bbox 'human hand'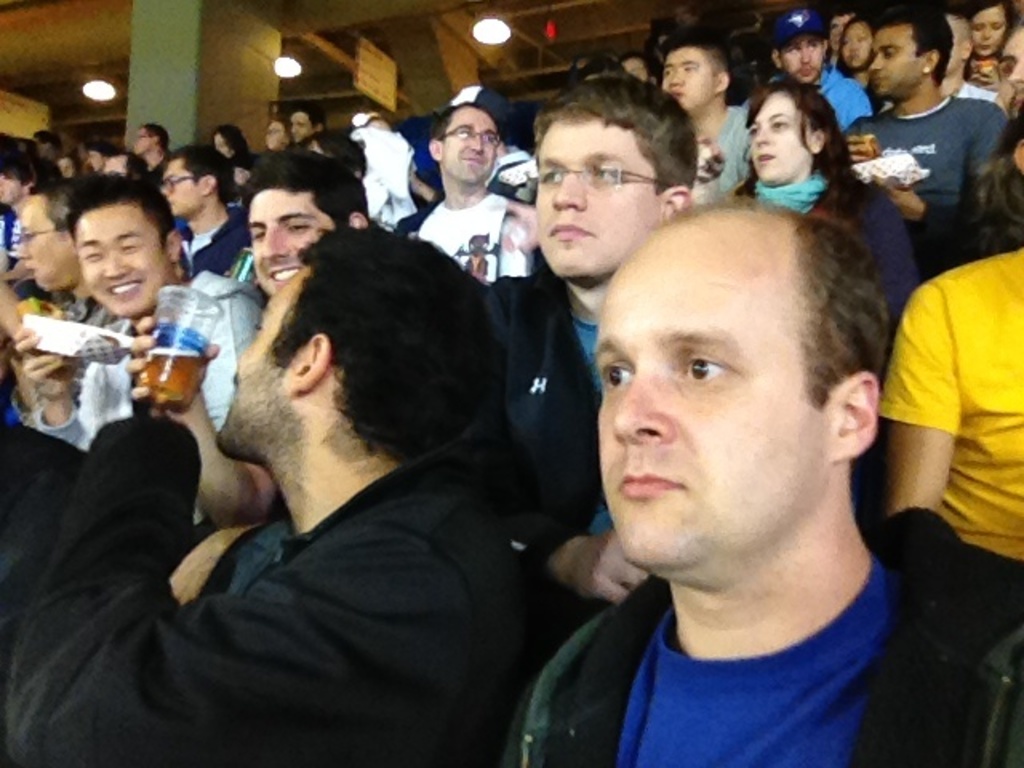
968, 54, 1000, 88
